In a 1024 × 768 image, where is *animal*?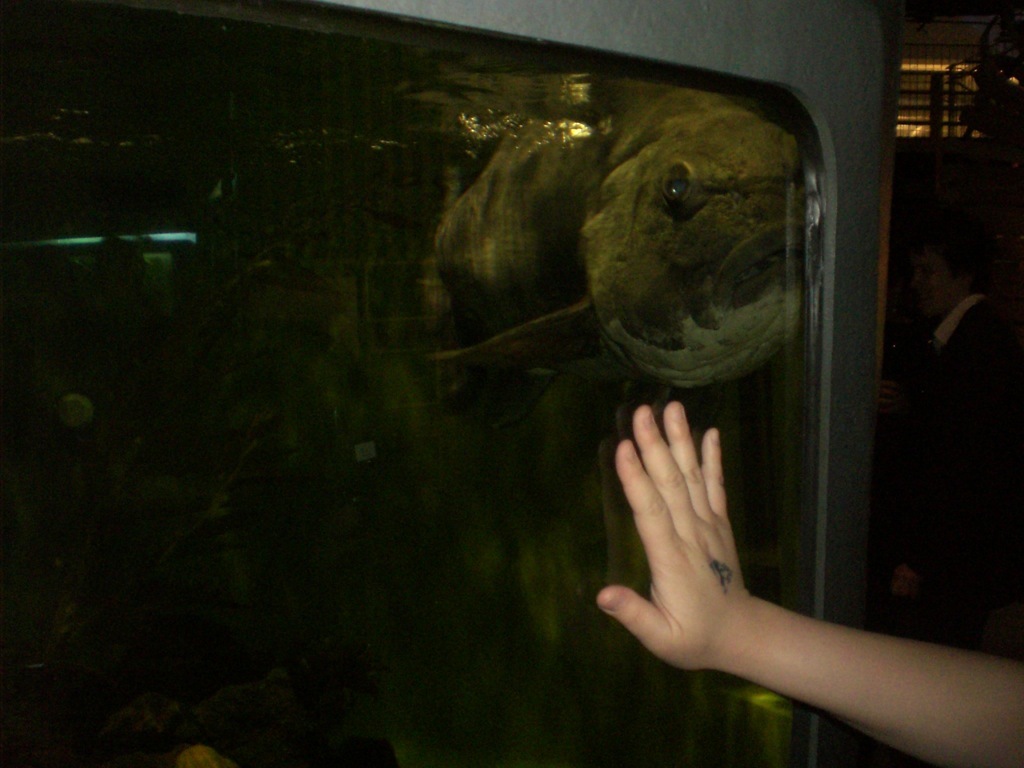
pyautogui.locateOnScreen(427, 92, 812, 397).
